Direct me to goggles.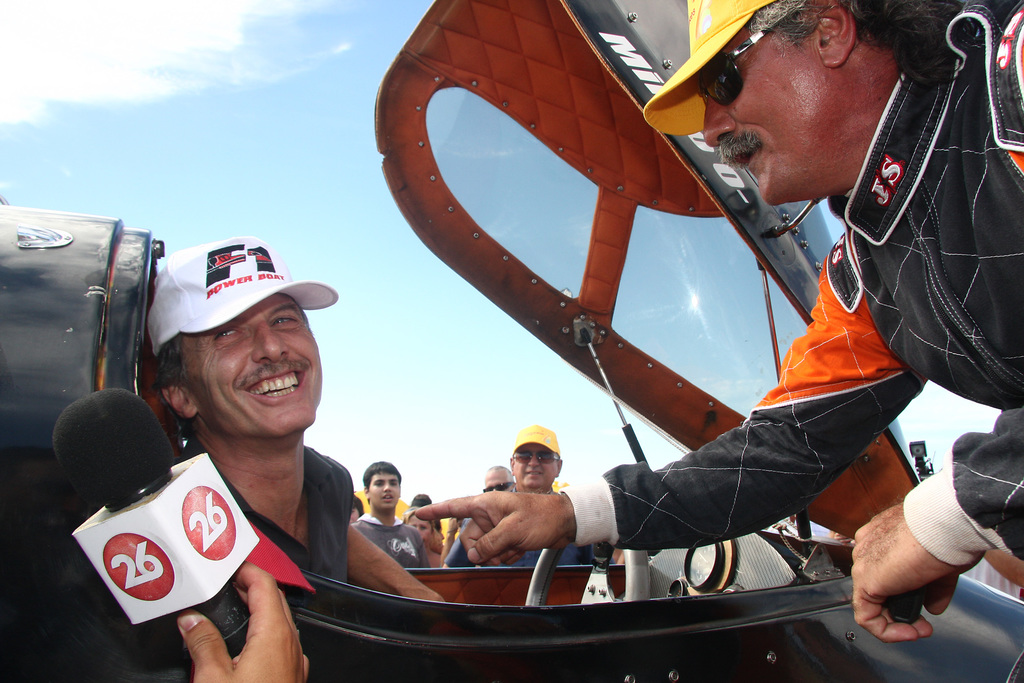
Direction: detection(705, 34, 794, 111).
